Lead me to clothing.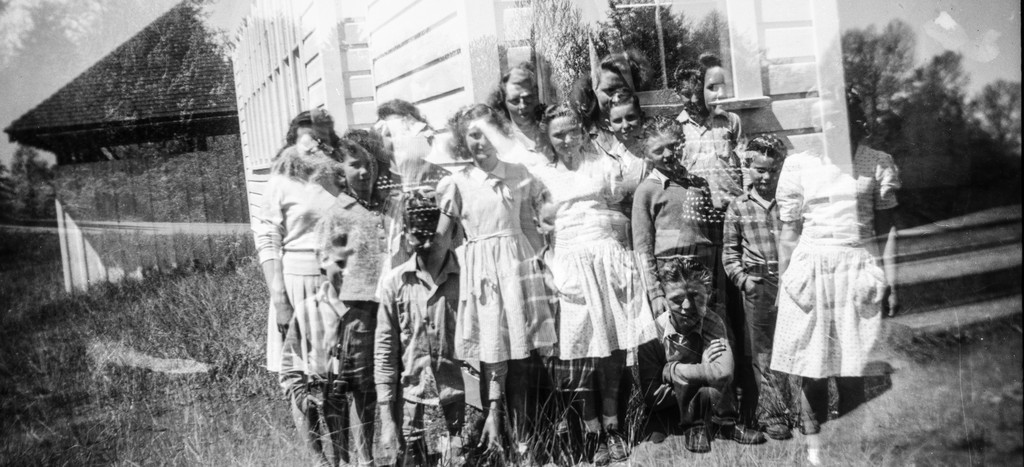
Lead to {"x1": 778, "y1": 140, "x2": 900, "y2": 379}.
